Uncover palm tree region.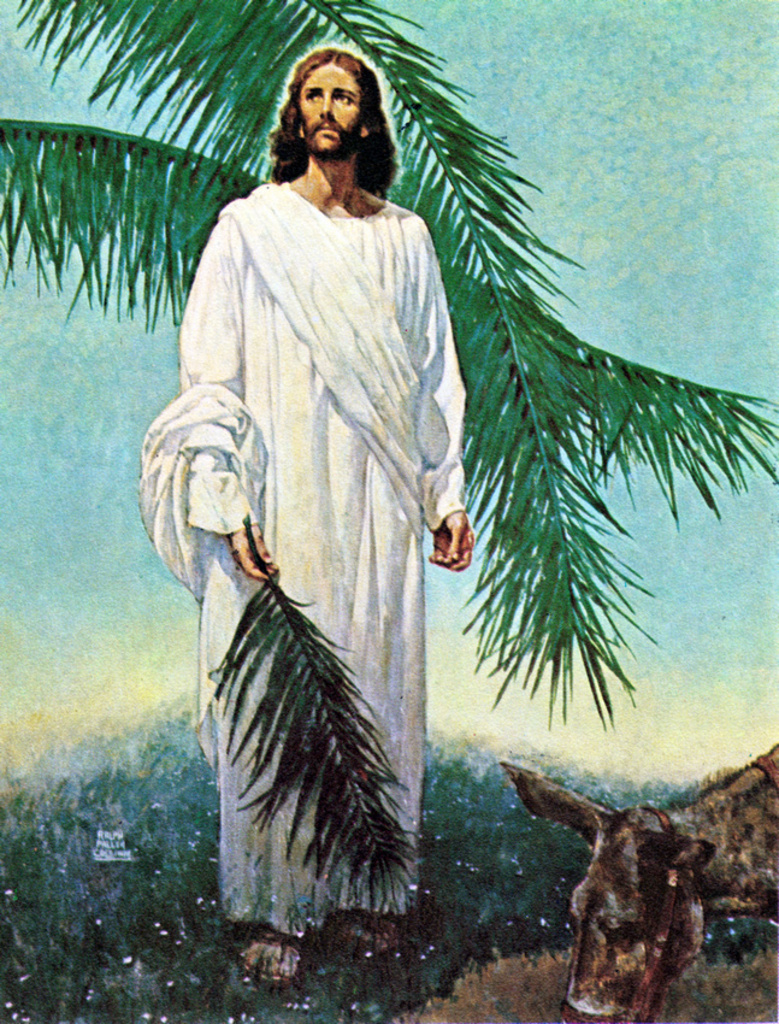
Uncovered: <bbox>0, 0, 772, 722</bbox>.
